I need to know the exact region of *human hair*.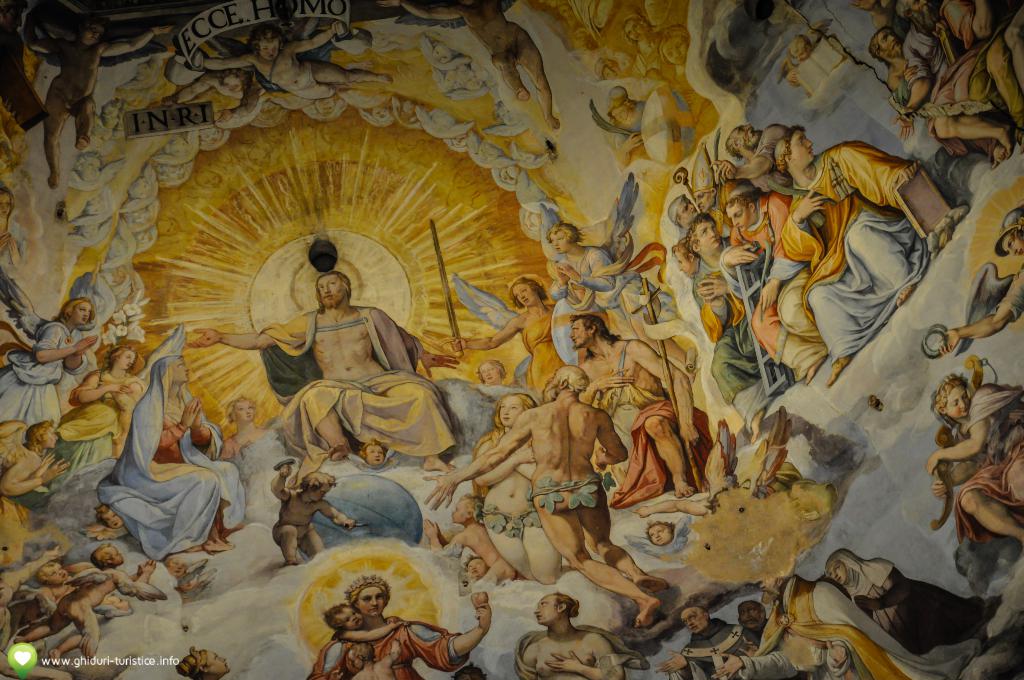
Region: {"left": 21, "top": 419, "right": 54, "bottom": 459}.
